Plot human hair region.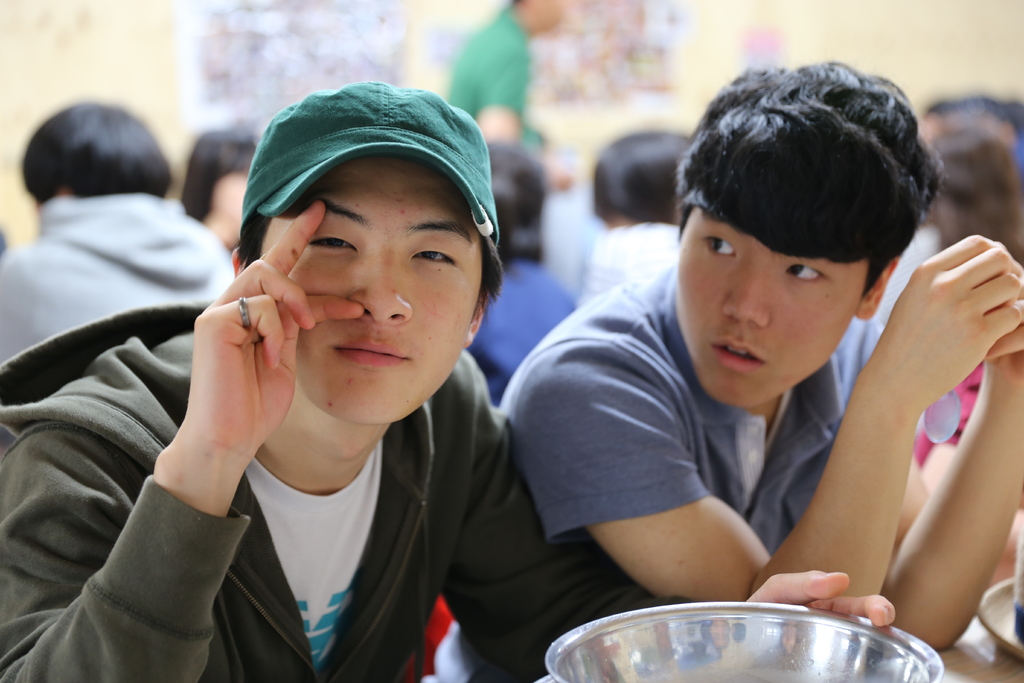
Plotted at (x1=934, y1=120, x2=1023, y2=267).
